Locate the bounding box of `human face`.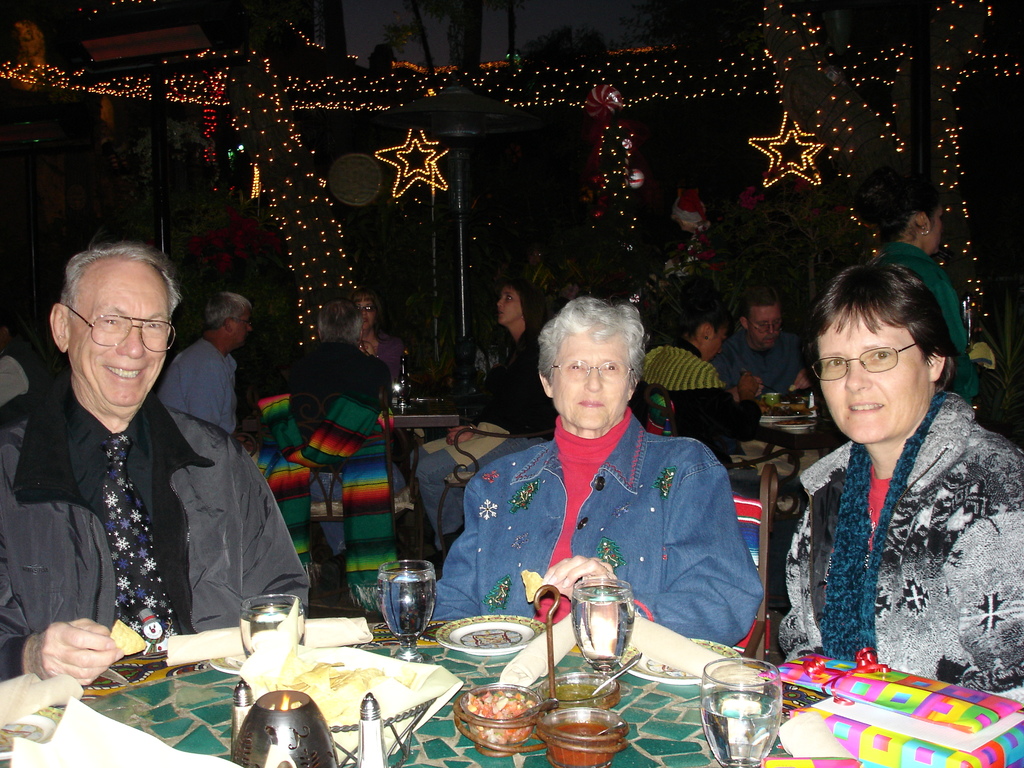
Bounding box: 748/305/781/355.
